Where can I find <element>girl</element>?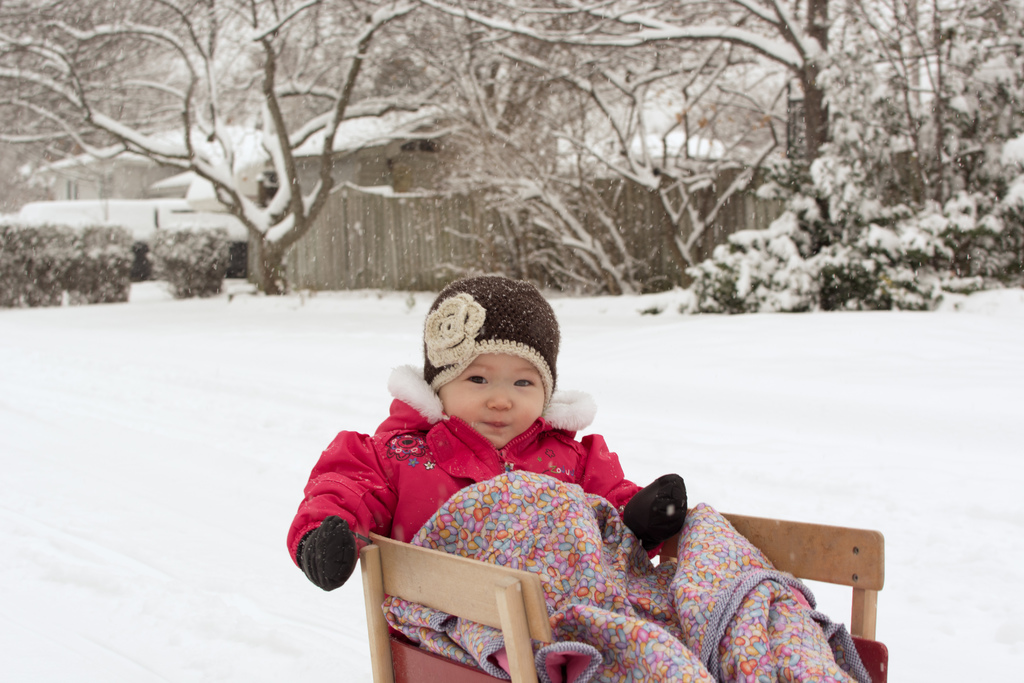
You can find it at {"left": 283, "top": 281, "right": 871, "bottom": 682}.
